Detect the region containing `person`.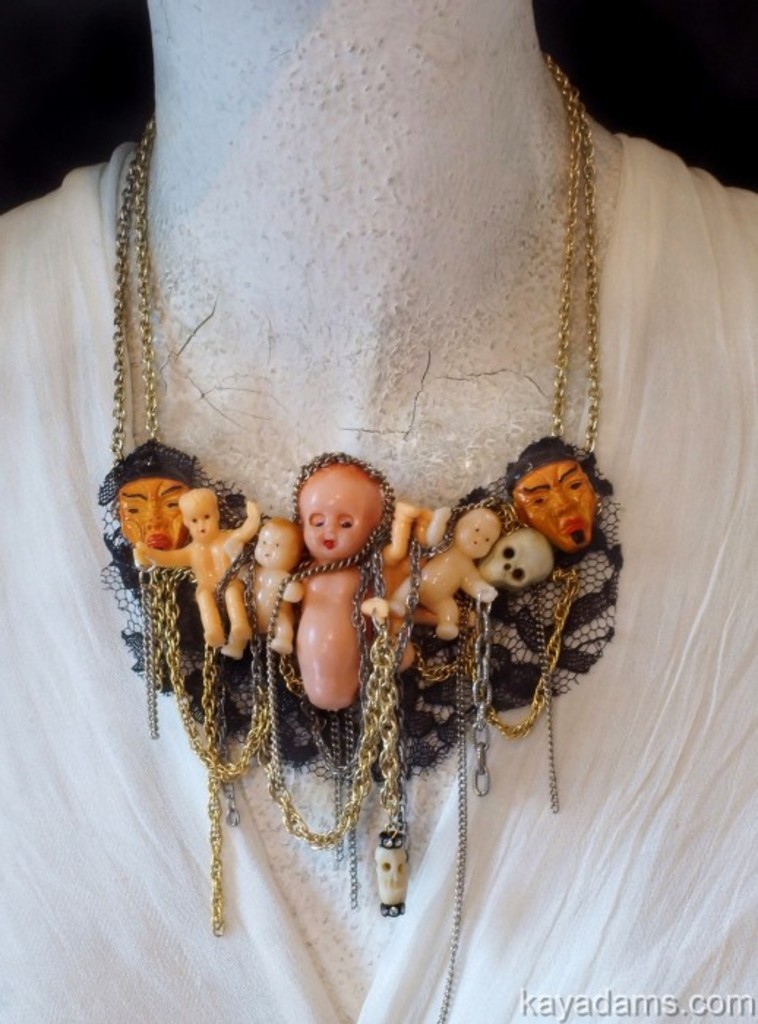
[left=294, top=465, right=389, bottom=704].
